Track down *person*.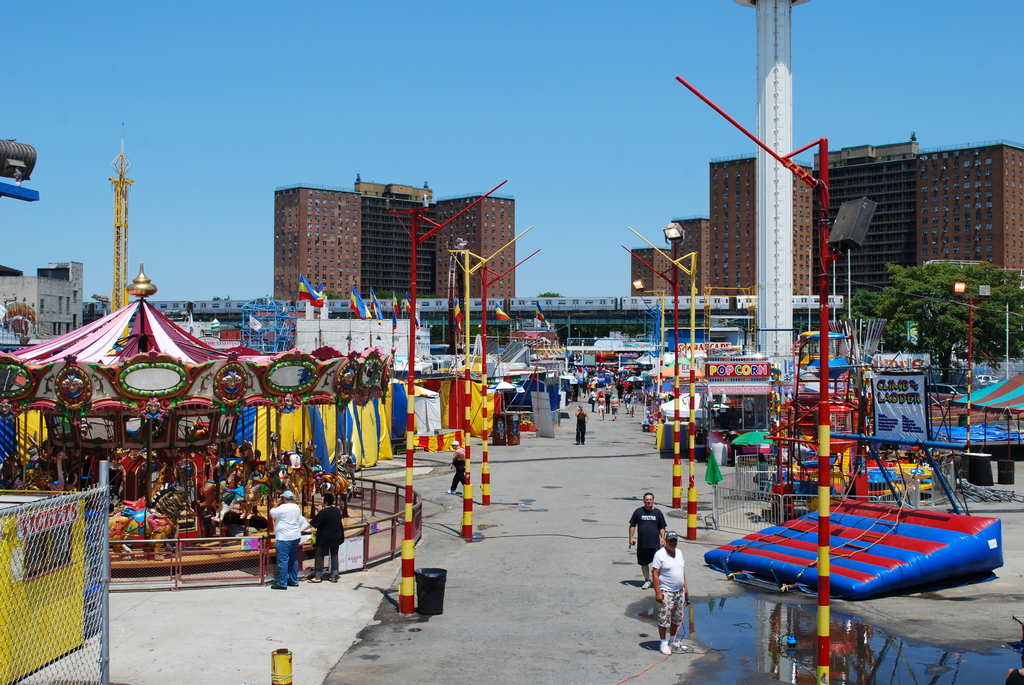
Tracked to 591 380 596 389.
